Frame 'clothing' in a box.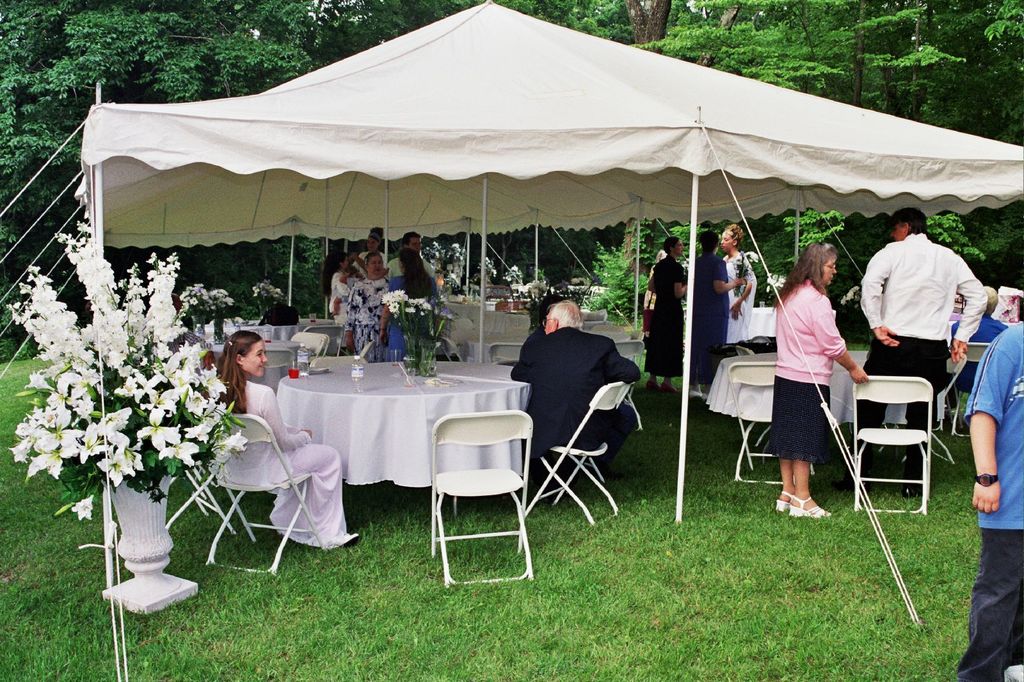
<region>379, 254, 426, 287</region>.
